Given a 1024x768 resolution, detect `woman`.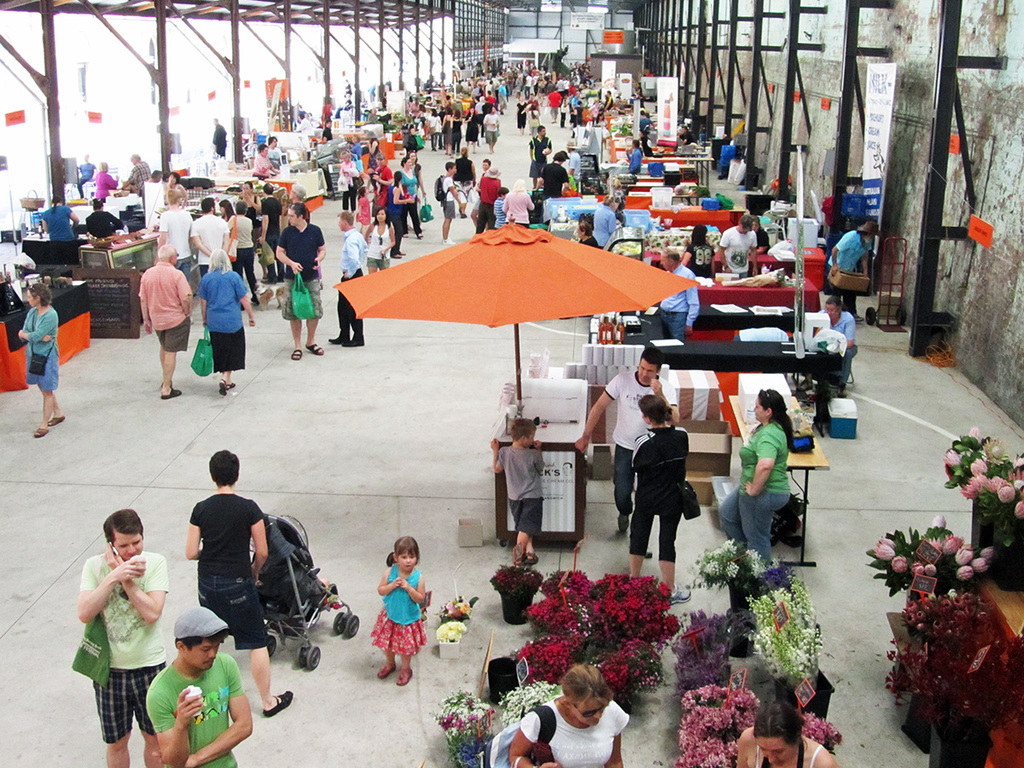
(x1=515, y1=95, x2=527, y2=133).
